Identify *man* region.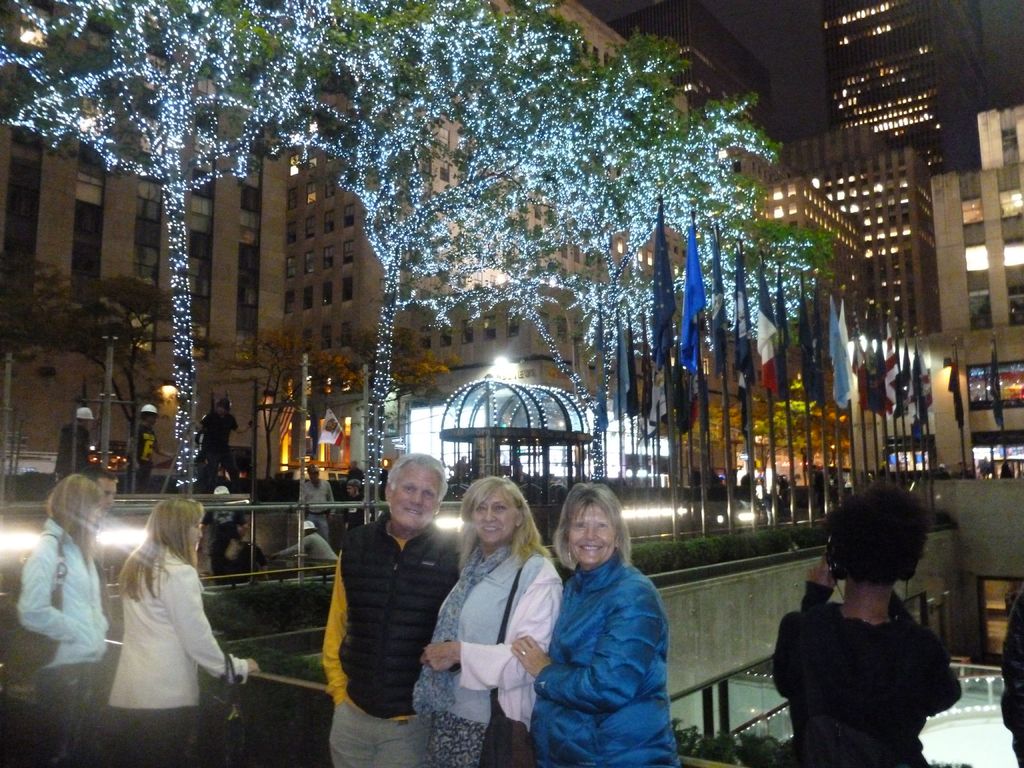
Region: [x1=194, y1=395, x2=253, y2=493].
